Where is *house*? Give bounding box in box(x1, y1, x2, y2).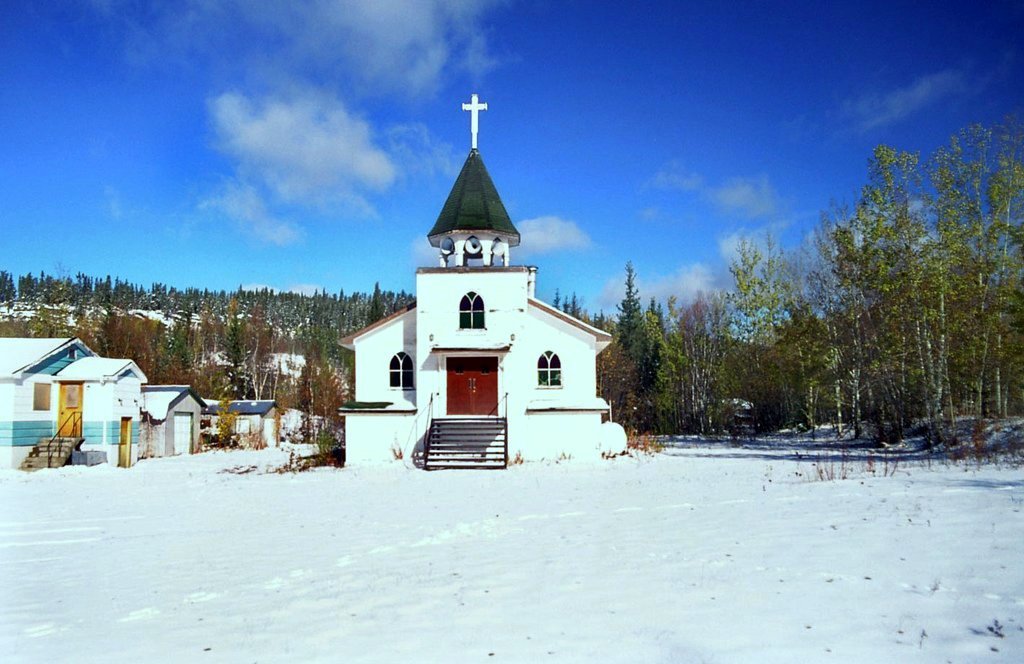
box(12, 325, 159, 458).
